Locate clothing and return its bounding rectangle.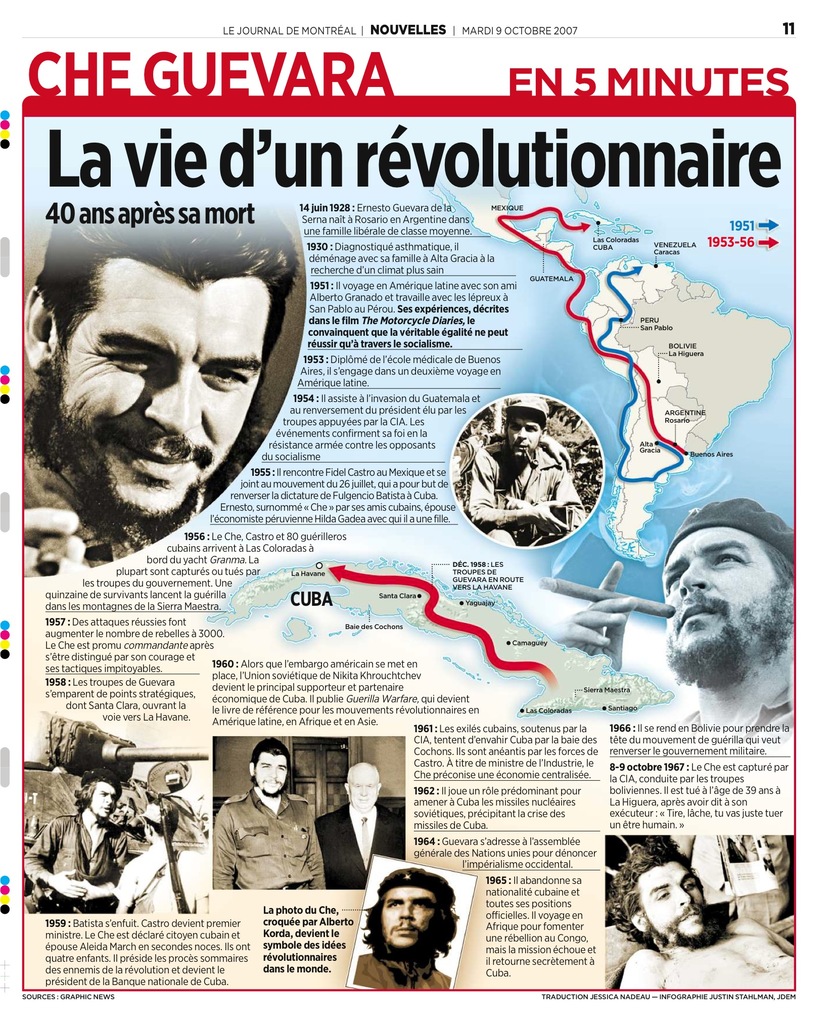
locate(116, 774, 181, 857).
